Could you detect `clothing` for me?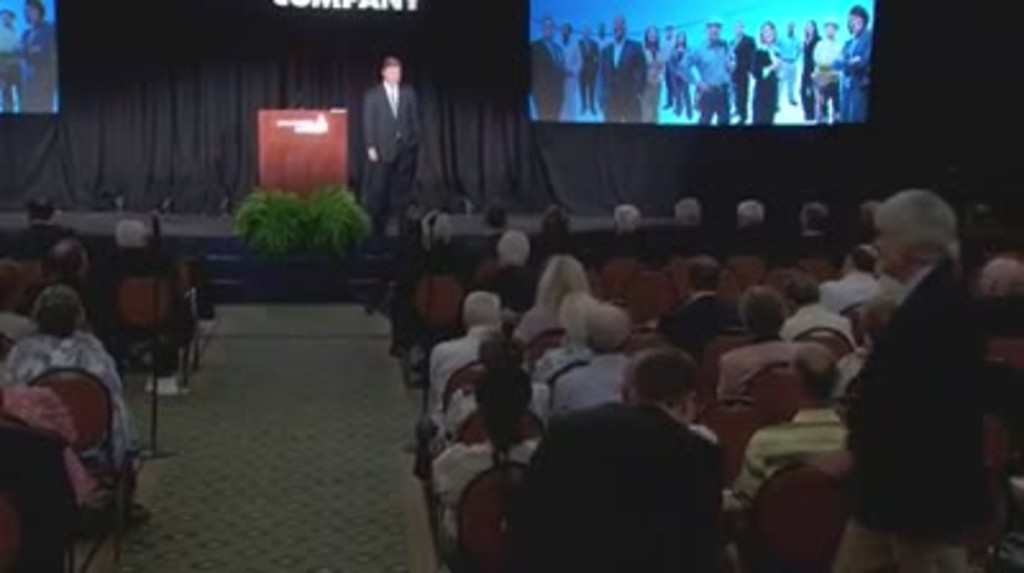
Detection result: select_region(23, 274, 115, 340).
